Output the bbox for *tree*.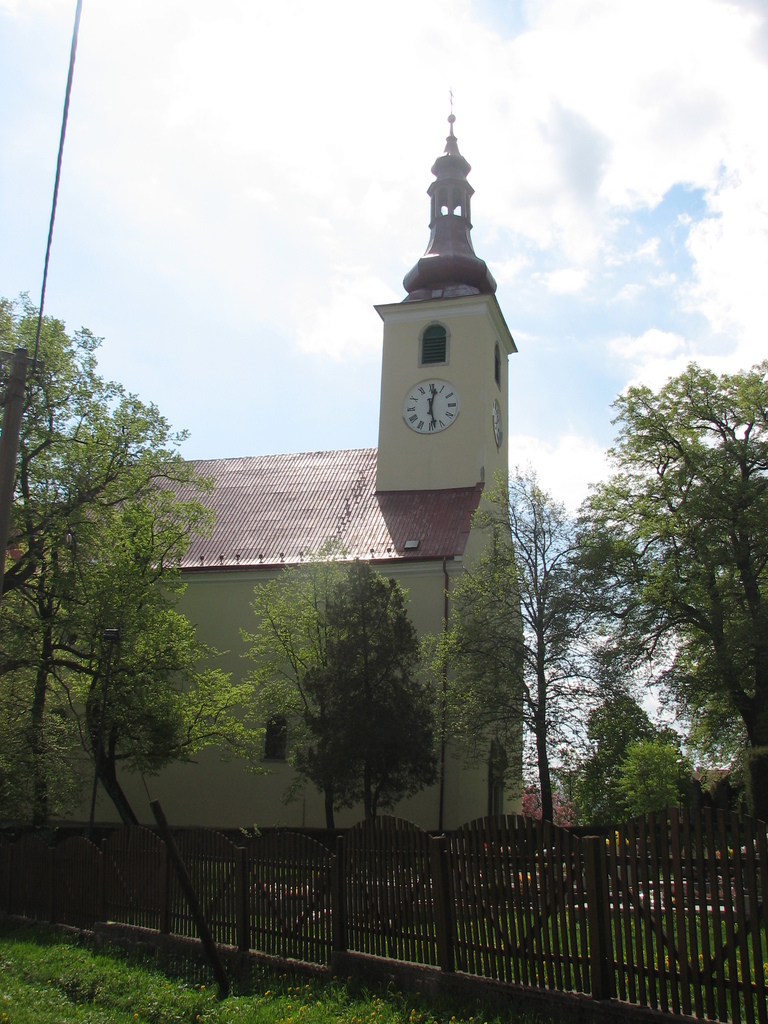
<box>531,309,756,844</box>.
